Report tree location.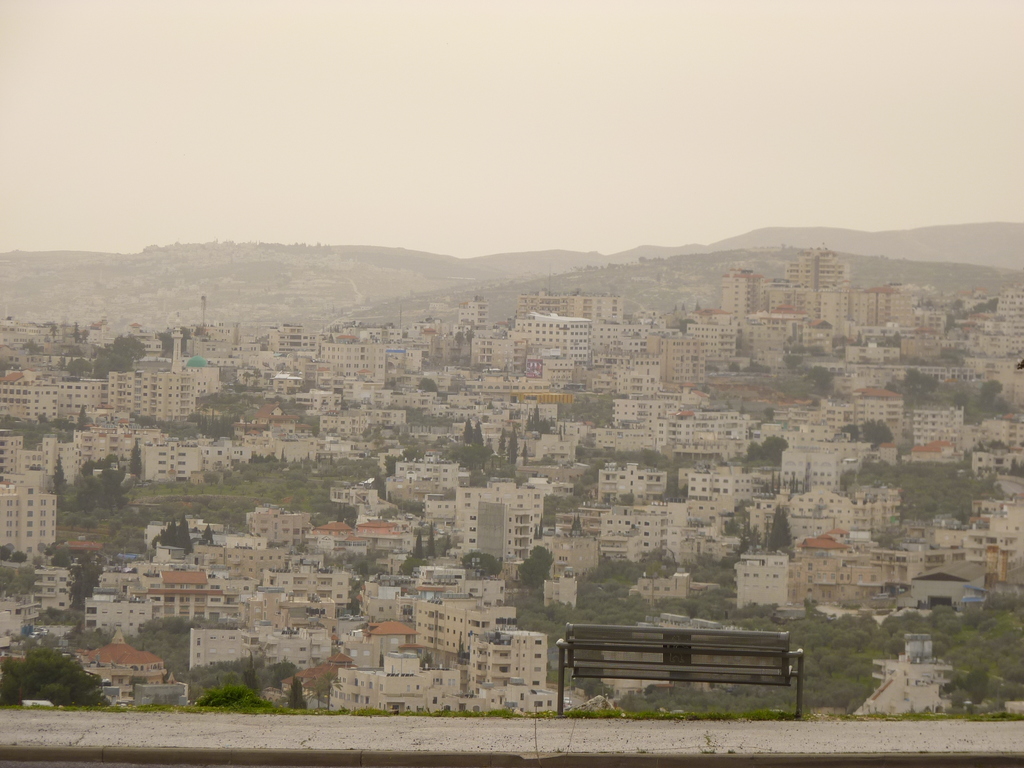
Report: (144,549,156,560).
